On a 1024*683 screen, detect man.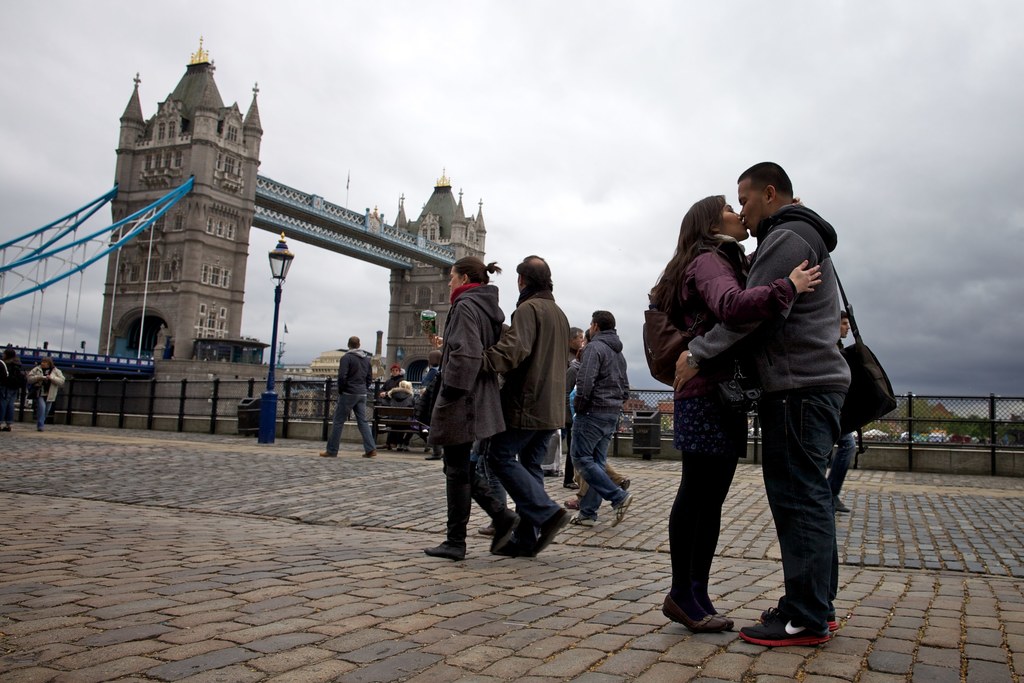
{"left": 671, "top": 162, "right": 844, "bottom": 654}.
